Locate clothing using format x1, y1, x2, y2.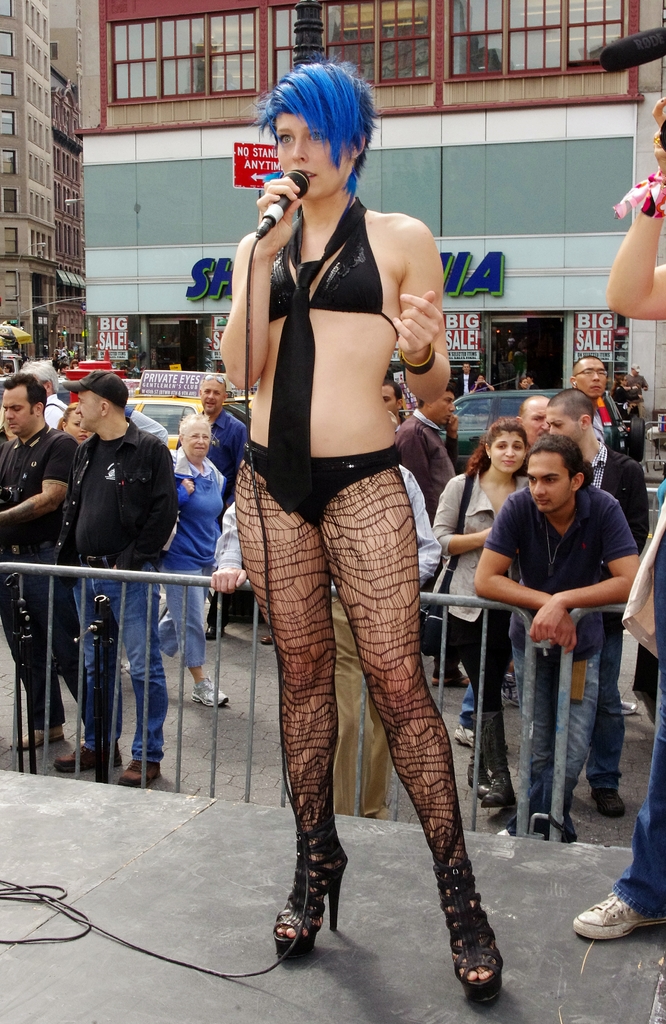
480, 427, 635, 831.
